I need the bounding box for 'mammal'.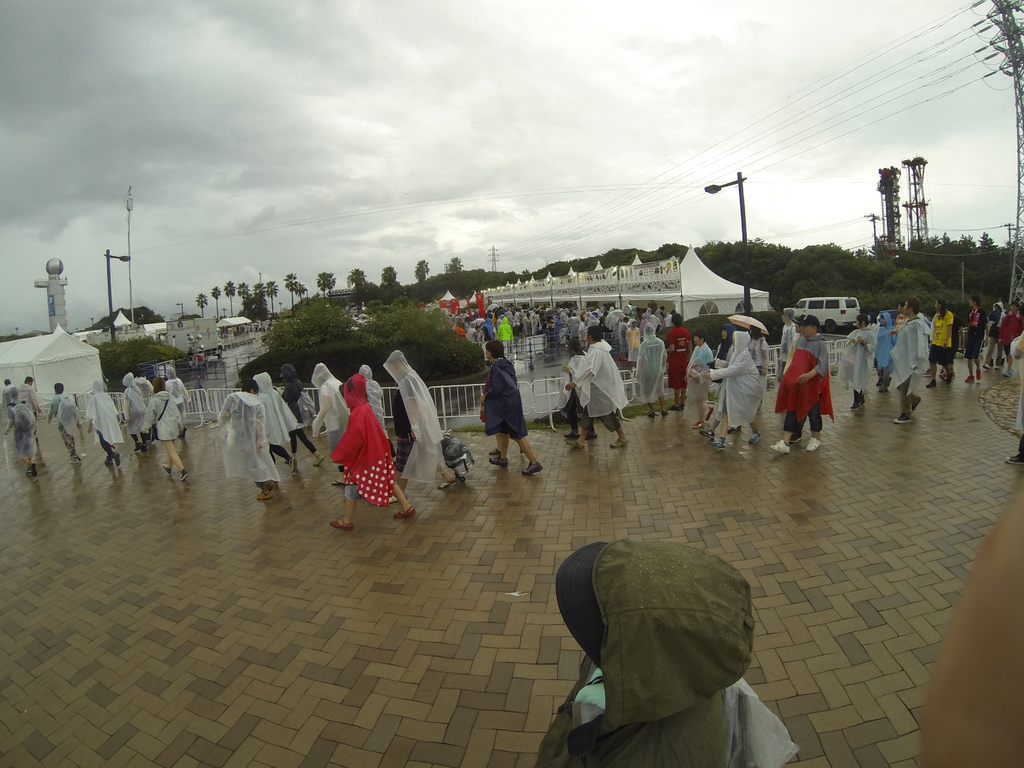
Here it is: (left=358, top=362, right=394, bottom=457).
